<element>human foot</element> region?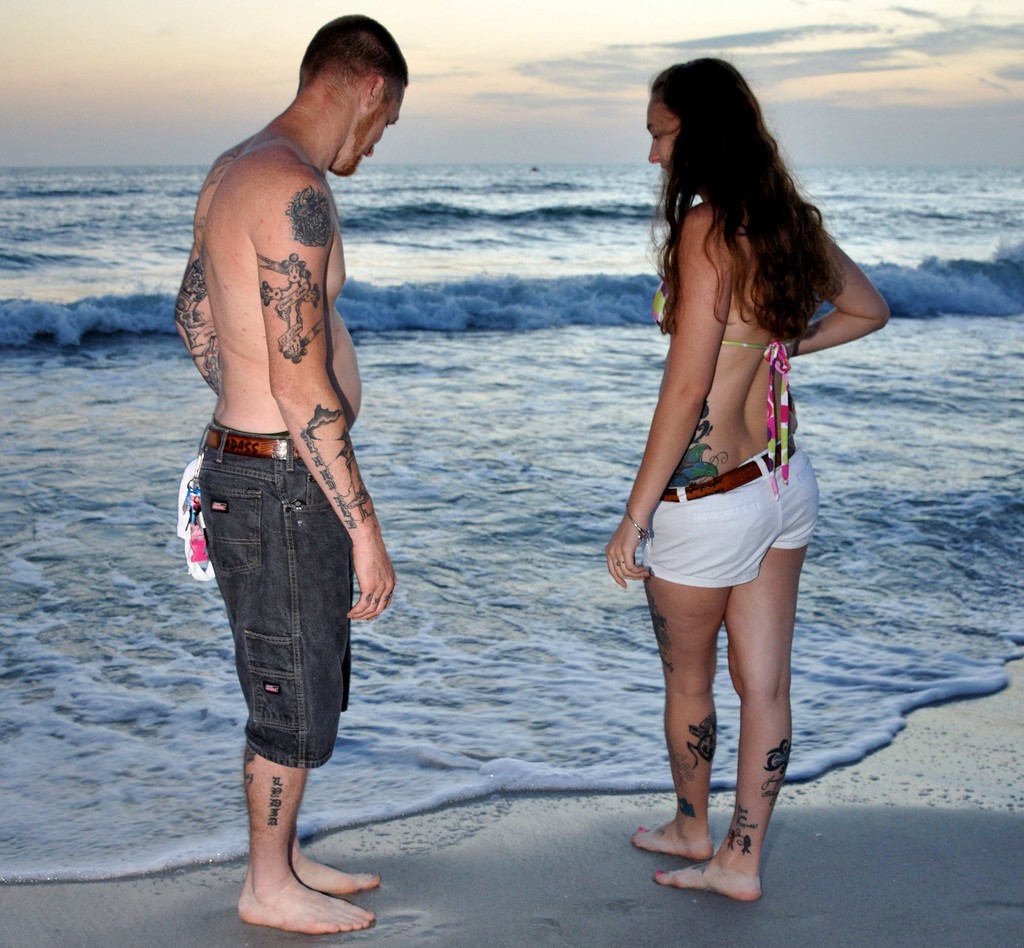
bbox=(629, 819, 720, 863)
